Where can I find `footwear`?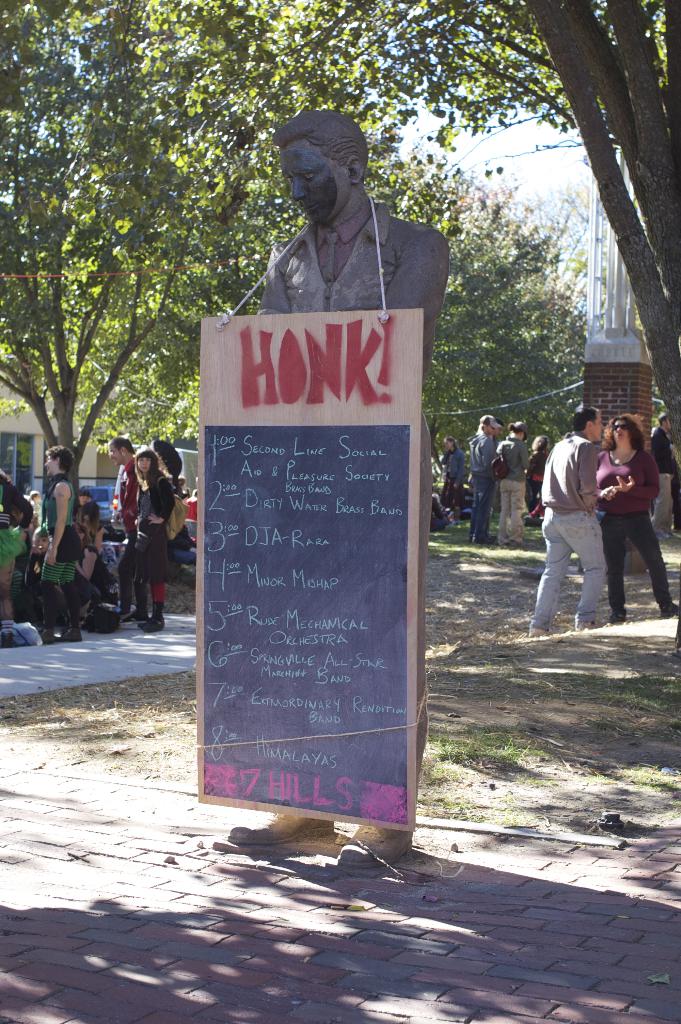
You can find it at l=141, t=618, r=165, b=634.
